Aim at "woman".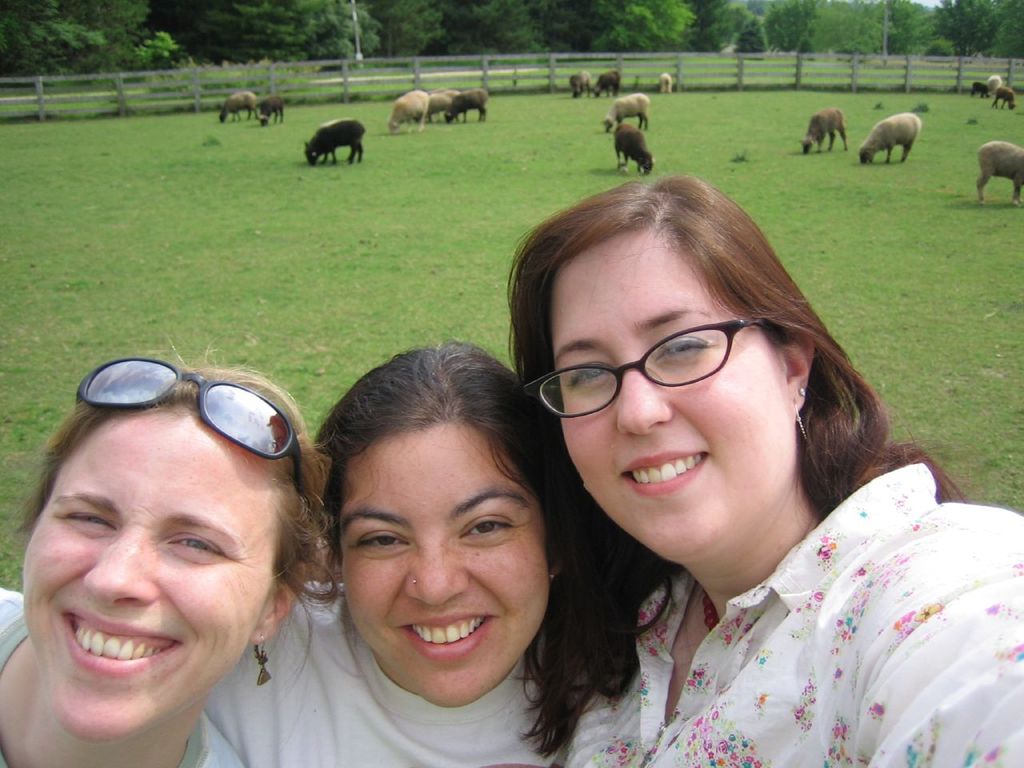
Aimed at (202, 338, 673, 767).
